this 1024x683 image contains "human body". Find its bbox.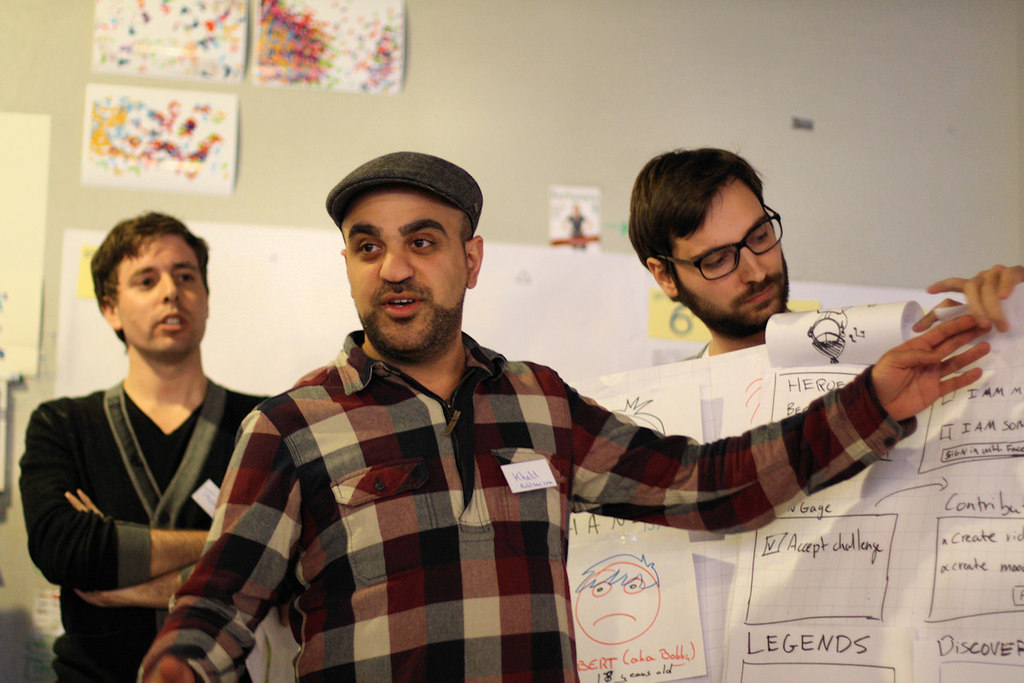
(x1=636, y1=140, x2=1023, y2=370).
